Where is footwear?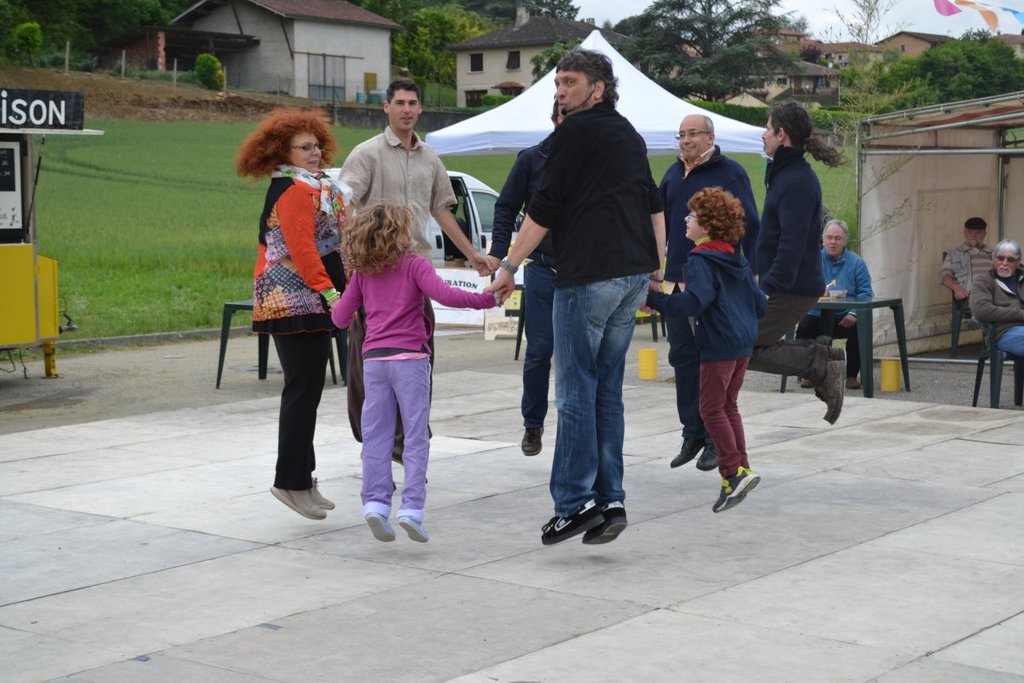
crop(519, 423, 545, 455).
